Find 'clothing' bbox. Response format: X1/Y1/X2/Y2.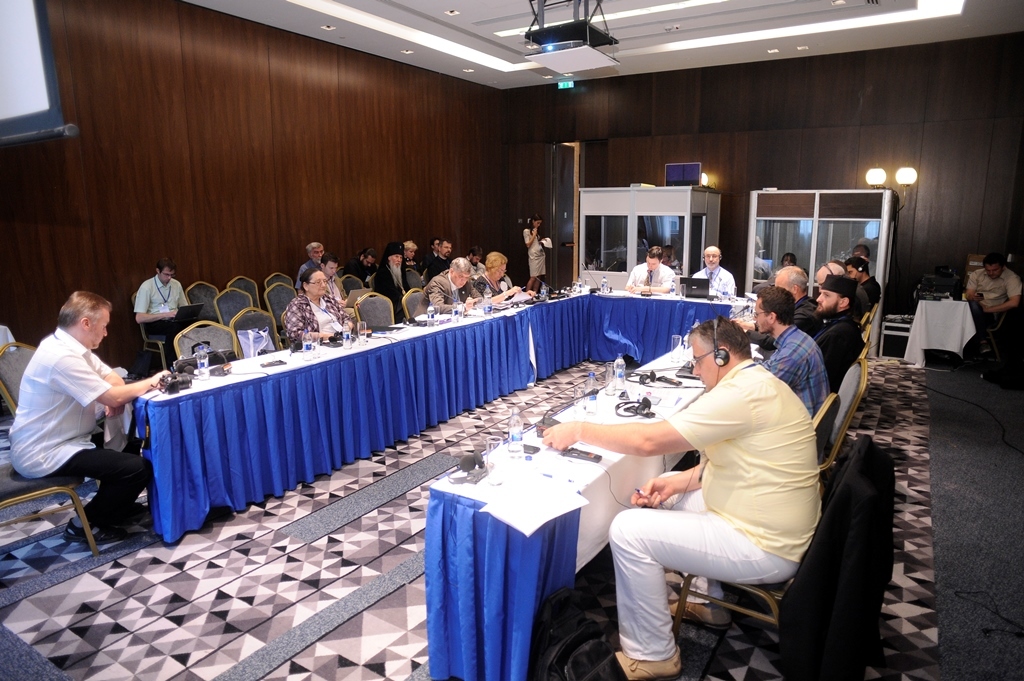
17/297/144/524.
